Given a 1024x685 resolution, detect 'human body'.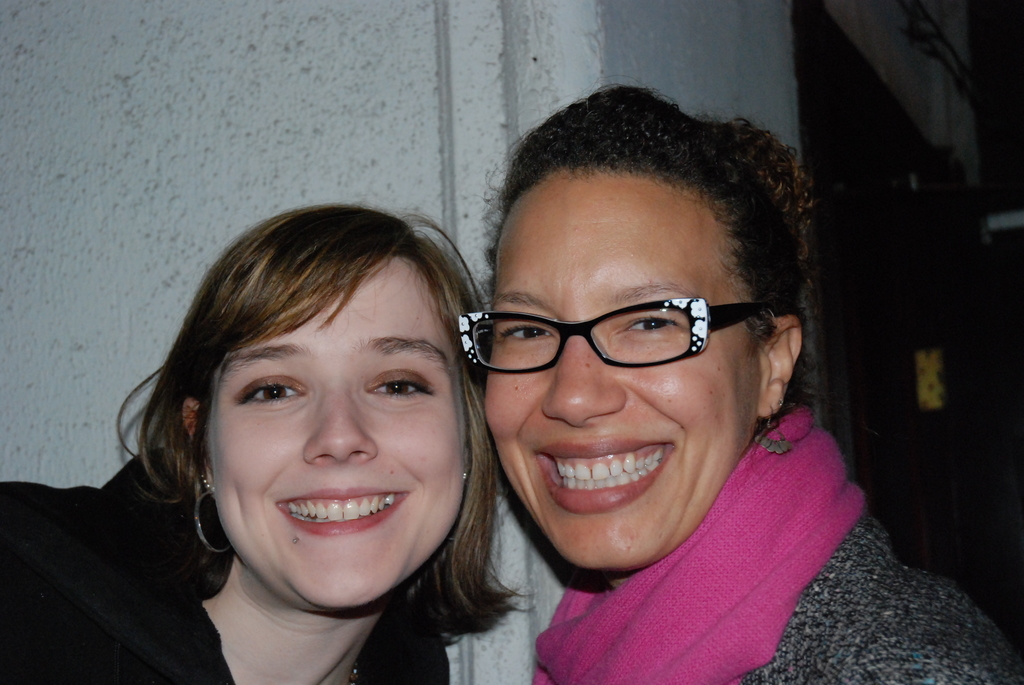
crop(0, 453, 449, 684).
